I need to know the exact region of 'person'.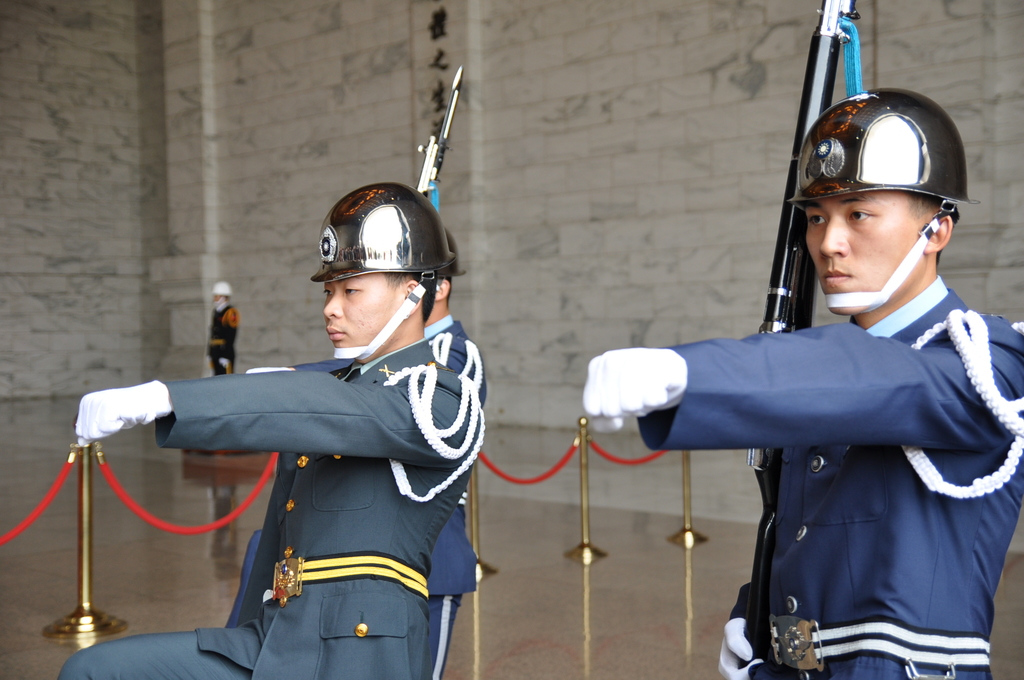
Region: select_region(220, 230, 479, 679).
